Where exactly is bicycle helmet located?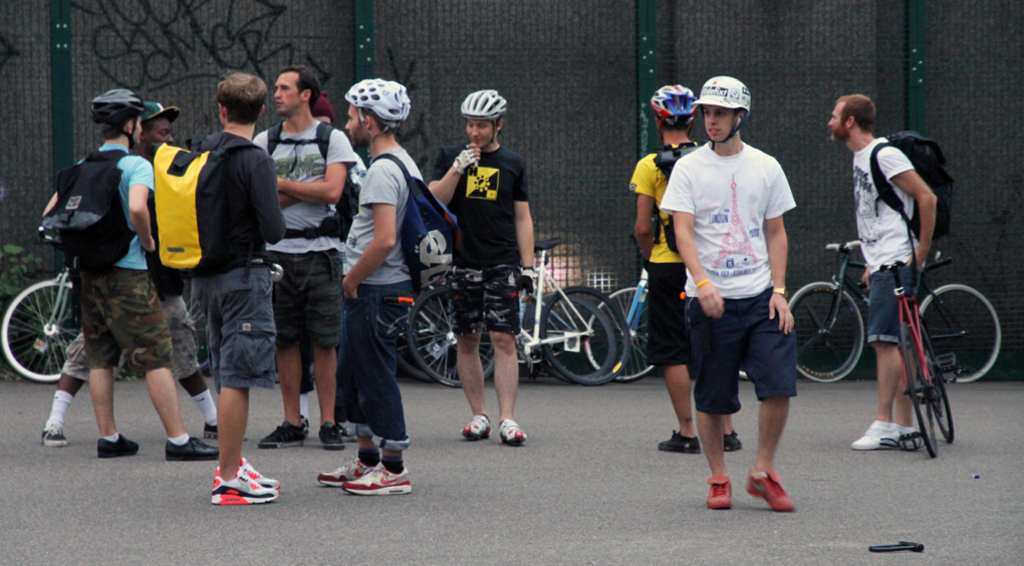
Its bounding box is {"x1": 464, "y1": 89, "x2": 509, "y2": 148}.
